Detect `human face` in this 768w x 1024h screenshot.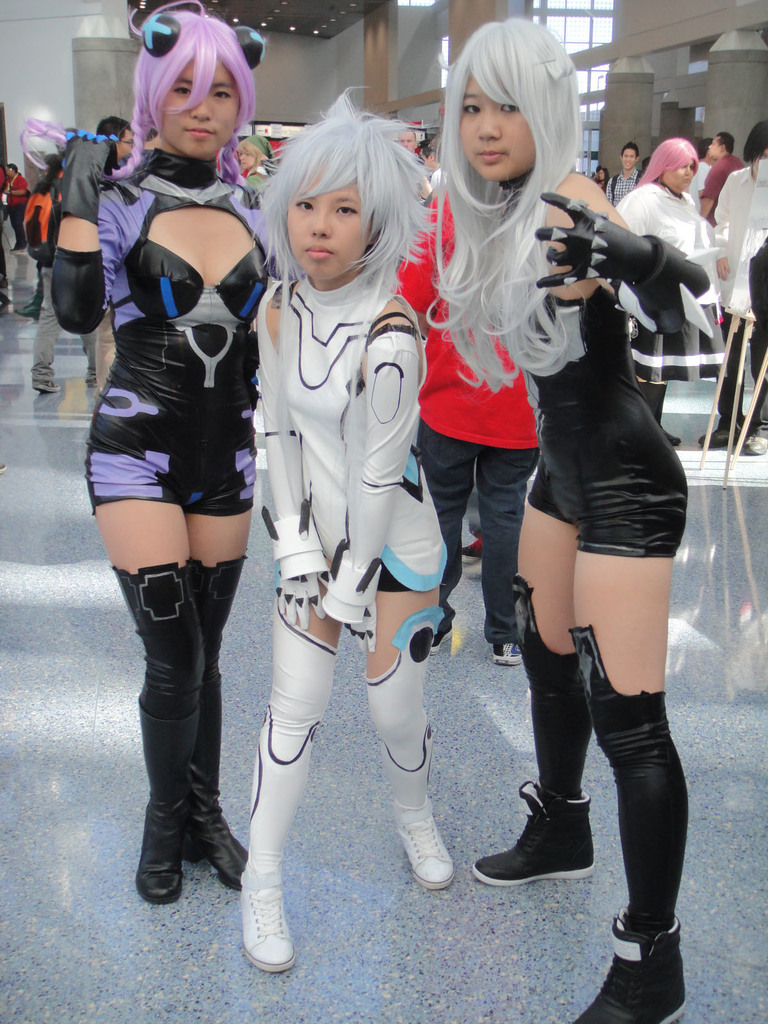
Detection: [660, 158, 694, 191].
